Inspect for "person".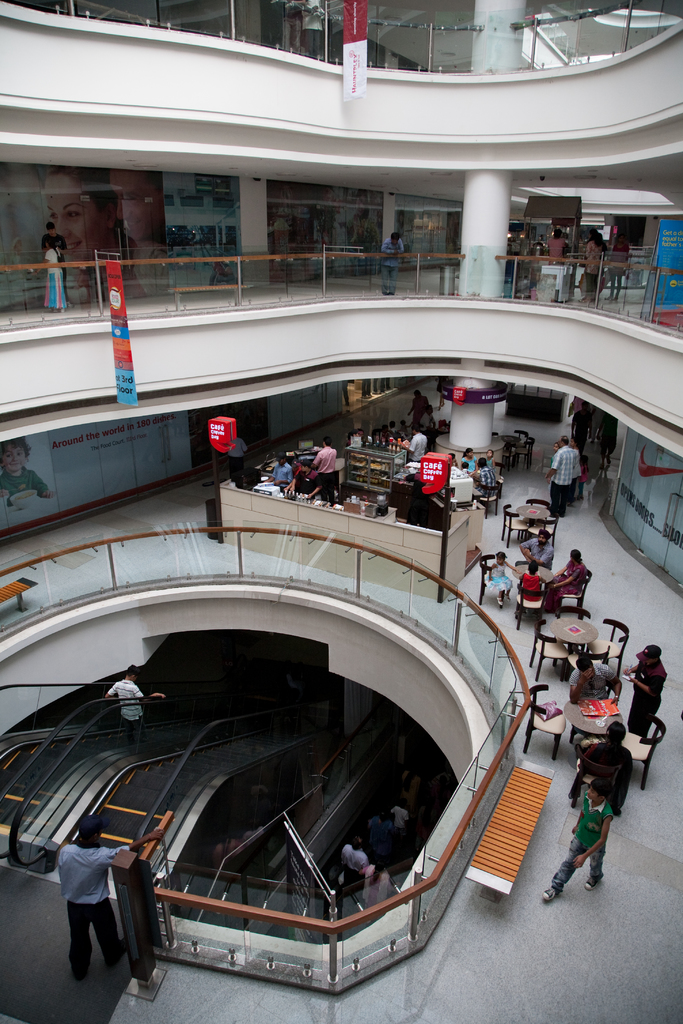
Inspection: 37/216/70/308.
